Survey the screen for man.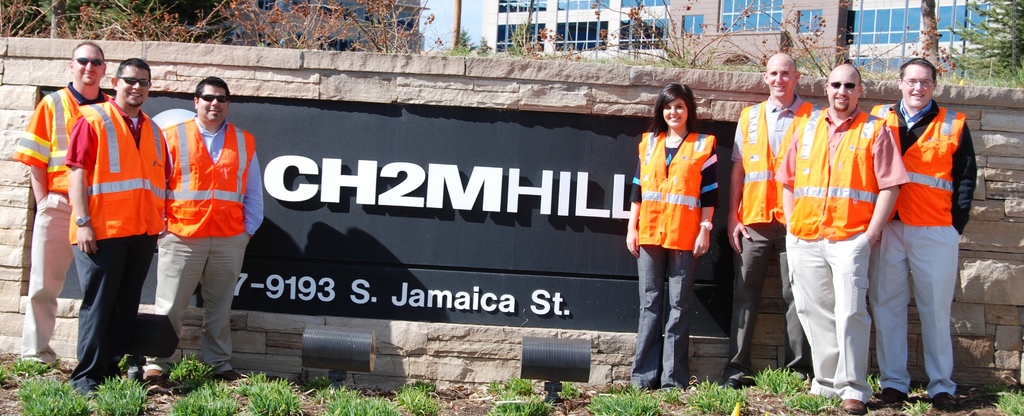
Survey found: x1=10, y1=40, x2=106, y2=369.
